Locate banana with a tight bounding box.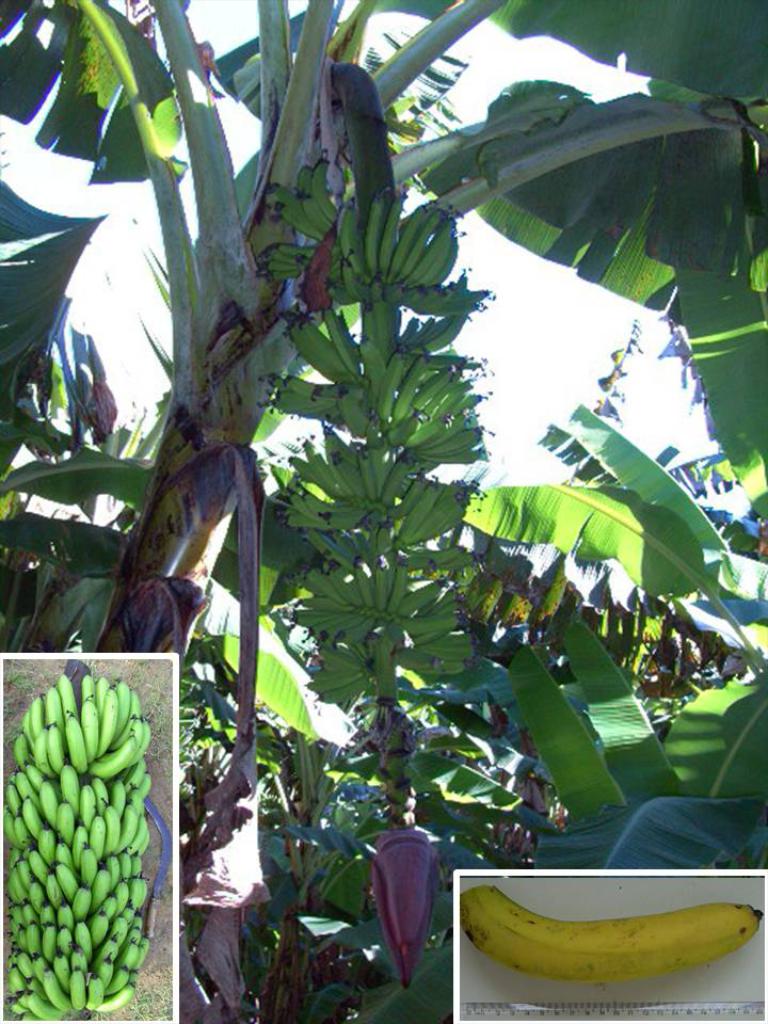
select_region(455, 885, 767, 987).
